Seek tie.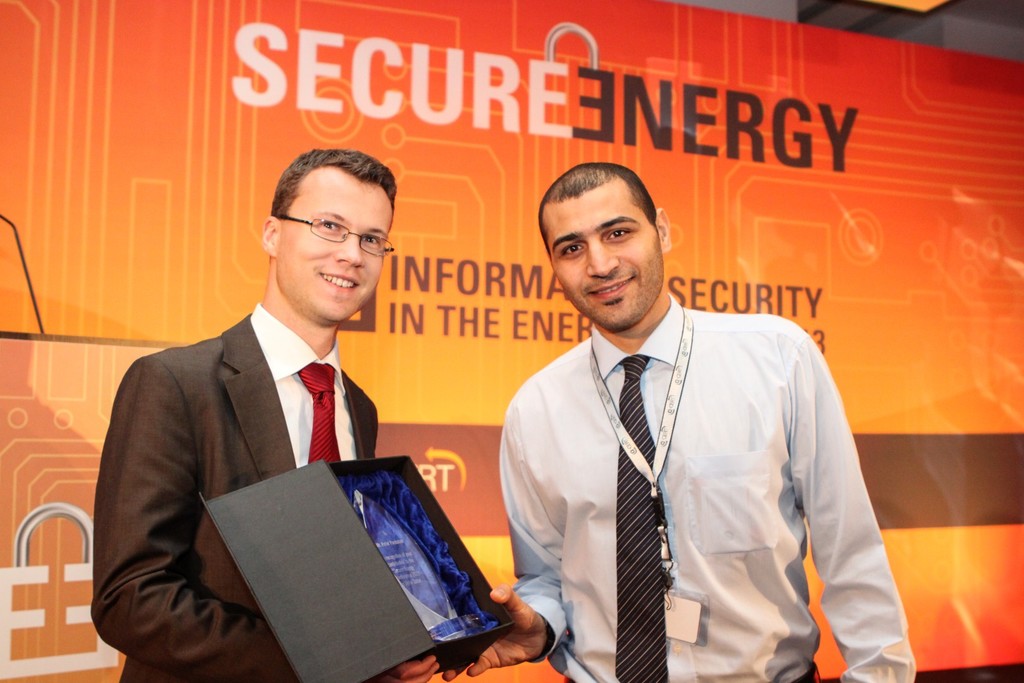
region(615, 352, 671, 682).
